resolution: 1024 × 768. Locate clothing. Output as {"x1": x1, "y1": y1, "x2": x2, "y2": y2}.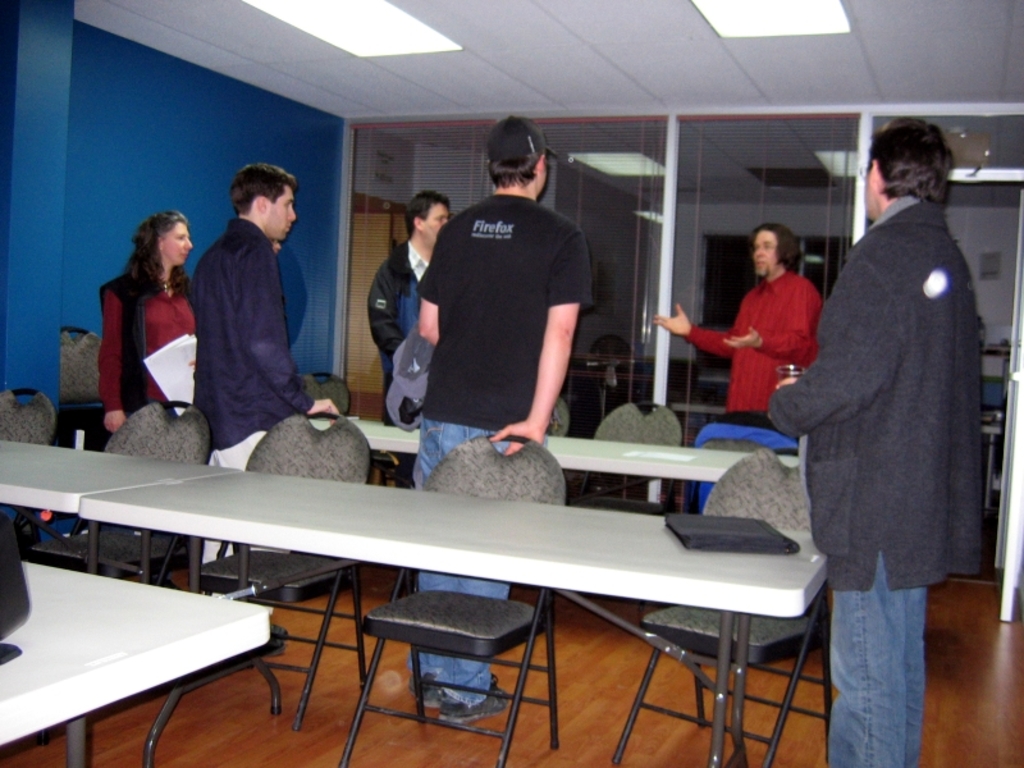
{"x1": 765, "y1": 192, "x2": 982, "y2": 767}.
